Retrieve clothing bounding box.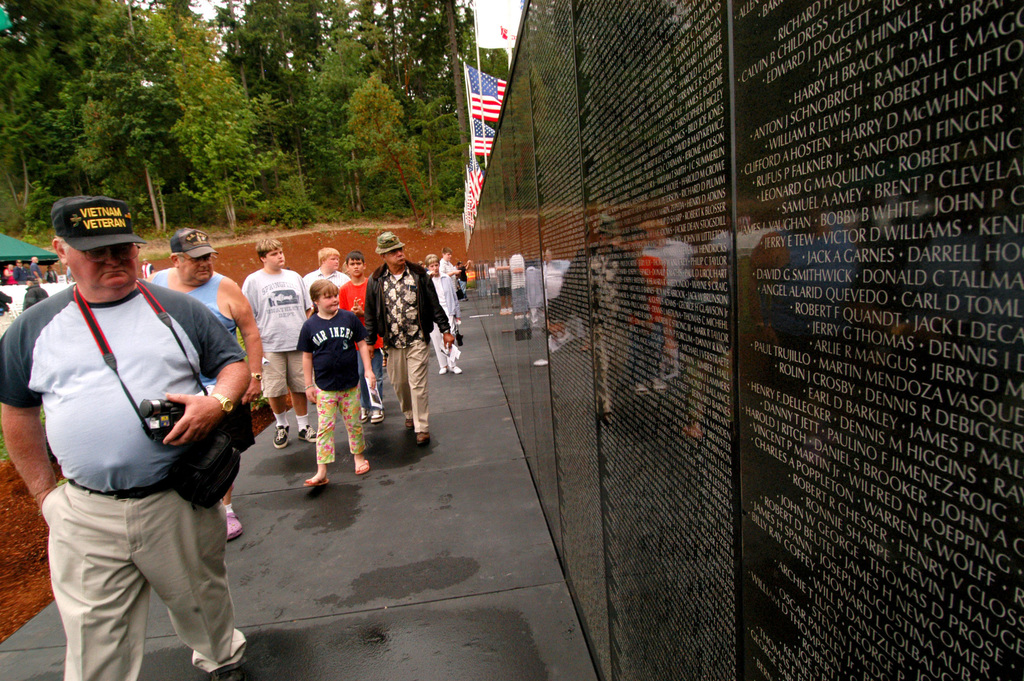
Bounding box: bbox(243, 260, 318, 405).
